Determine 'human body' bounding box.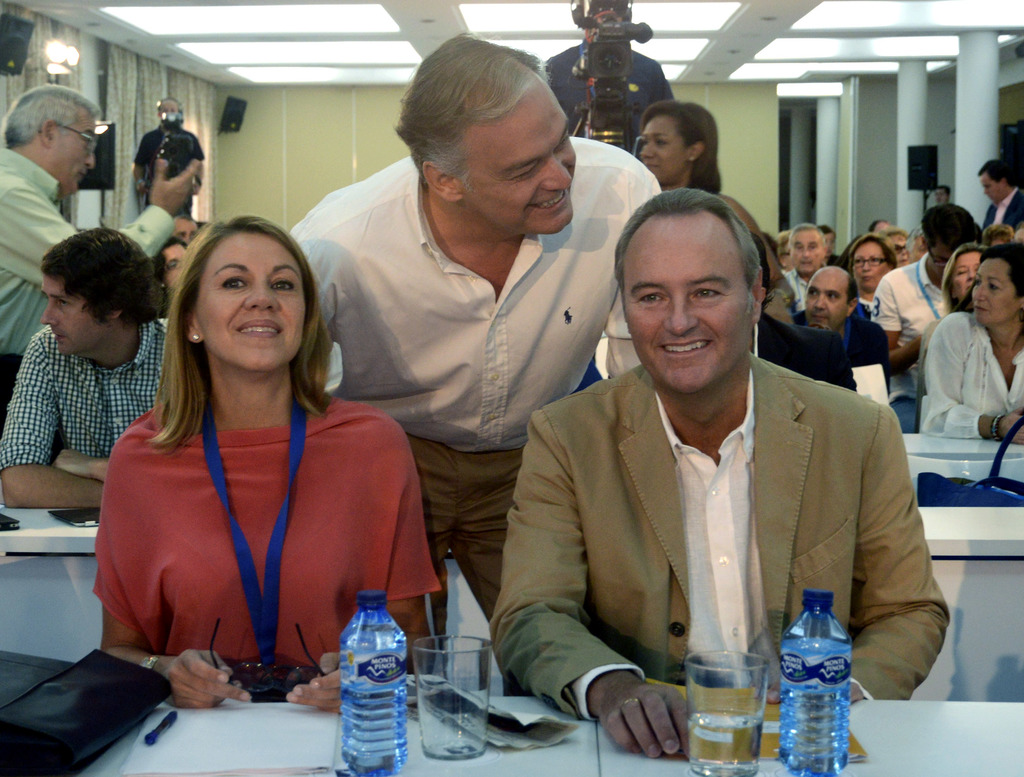
Determined: 923, 303, 1023, 450.
